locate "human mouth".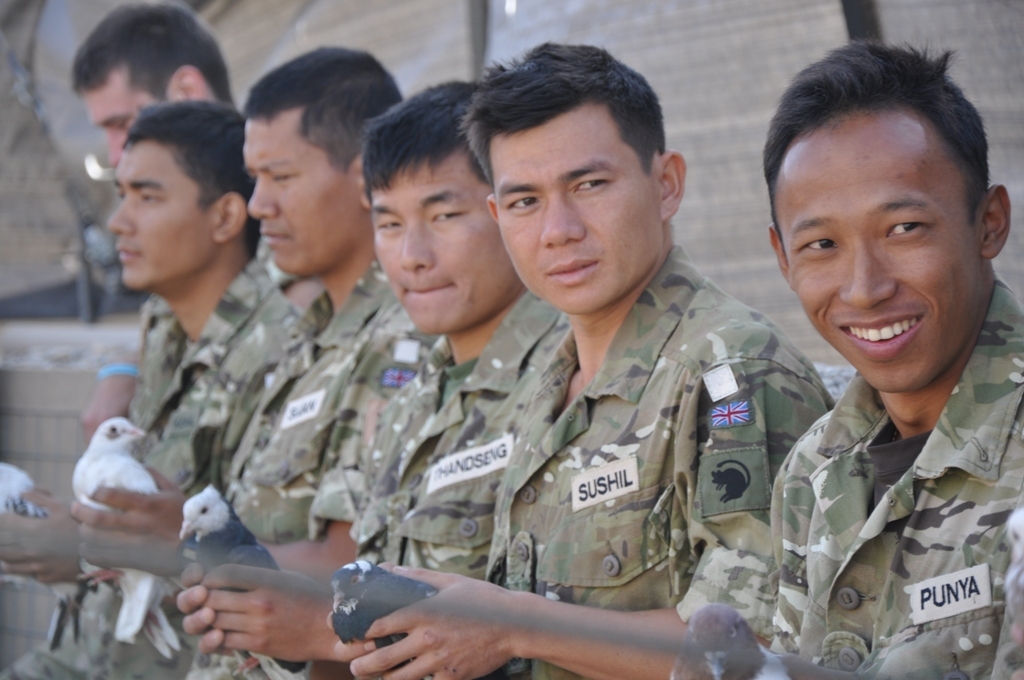
Bounding box: [402,276,457,297].
